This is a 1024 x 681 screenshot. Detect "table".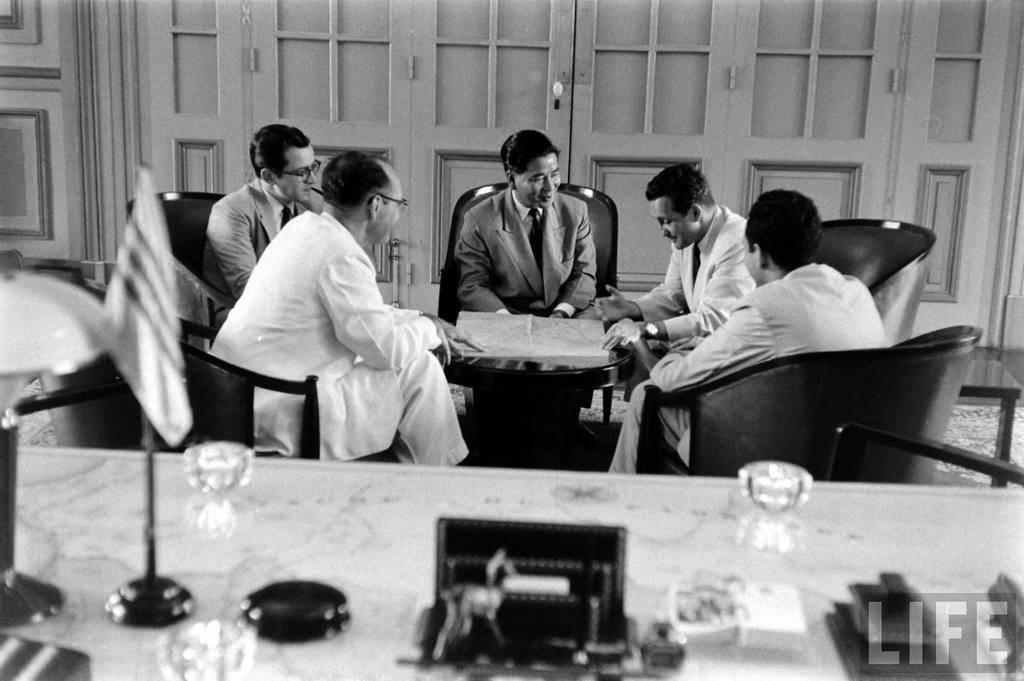
{"x1": 434, "y1": 298, "x2": 638, "y2": 476}.
